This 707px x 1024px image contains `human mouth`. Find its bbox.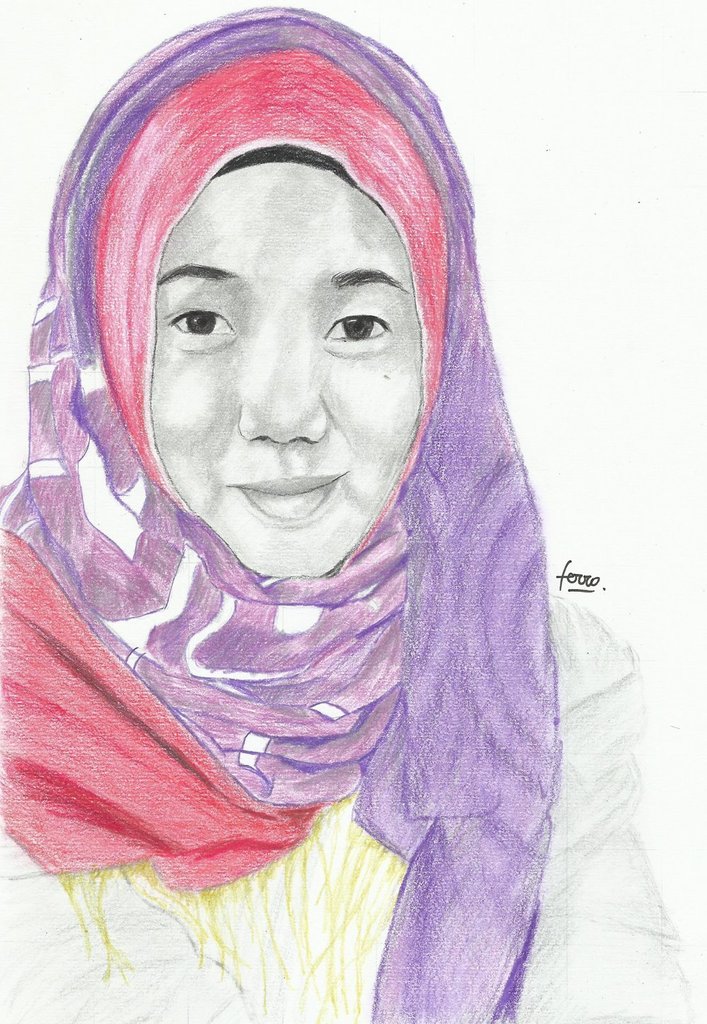
detection(235, 476, 339, 521).
